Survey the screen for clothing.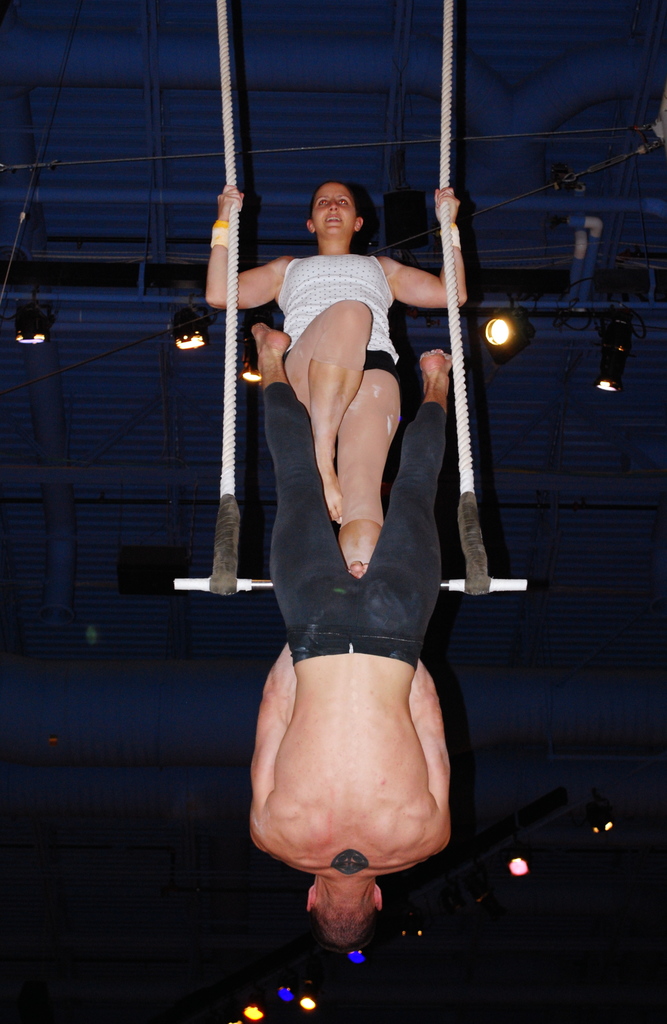
Survey found: 277, 256, 398, 529.
